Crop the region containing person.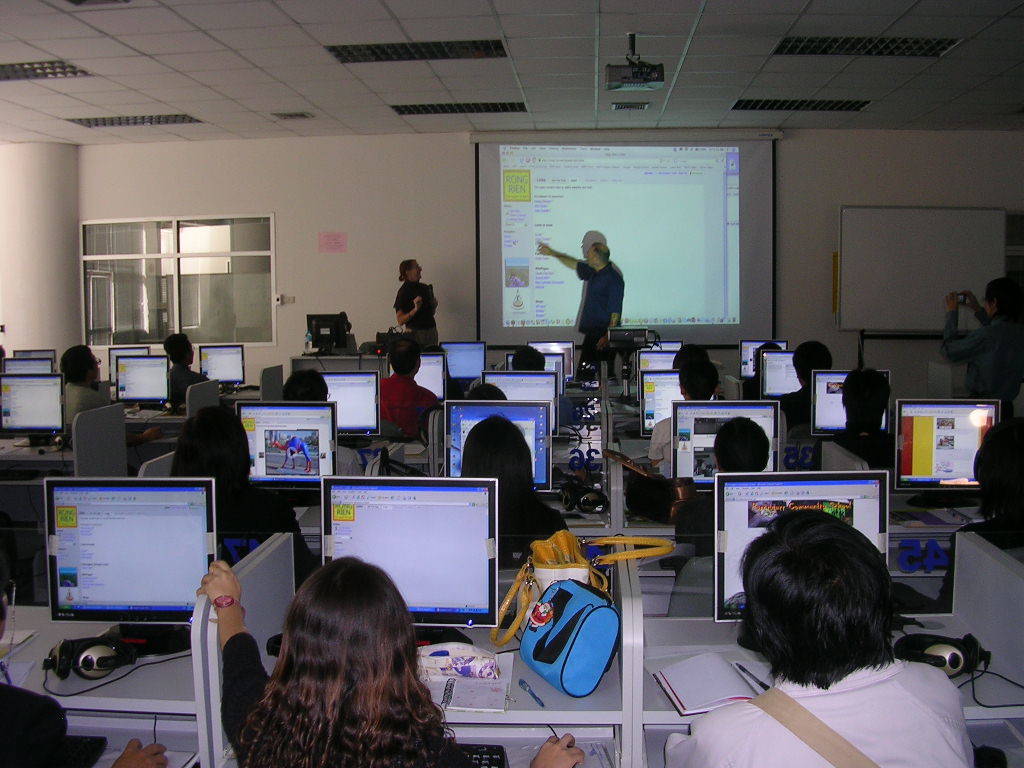
Crop region: 169 399 312 574.
